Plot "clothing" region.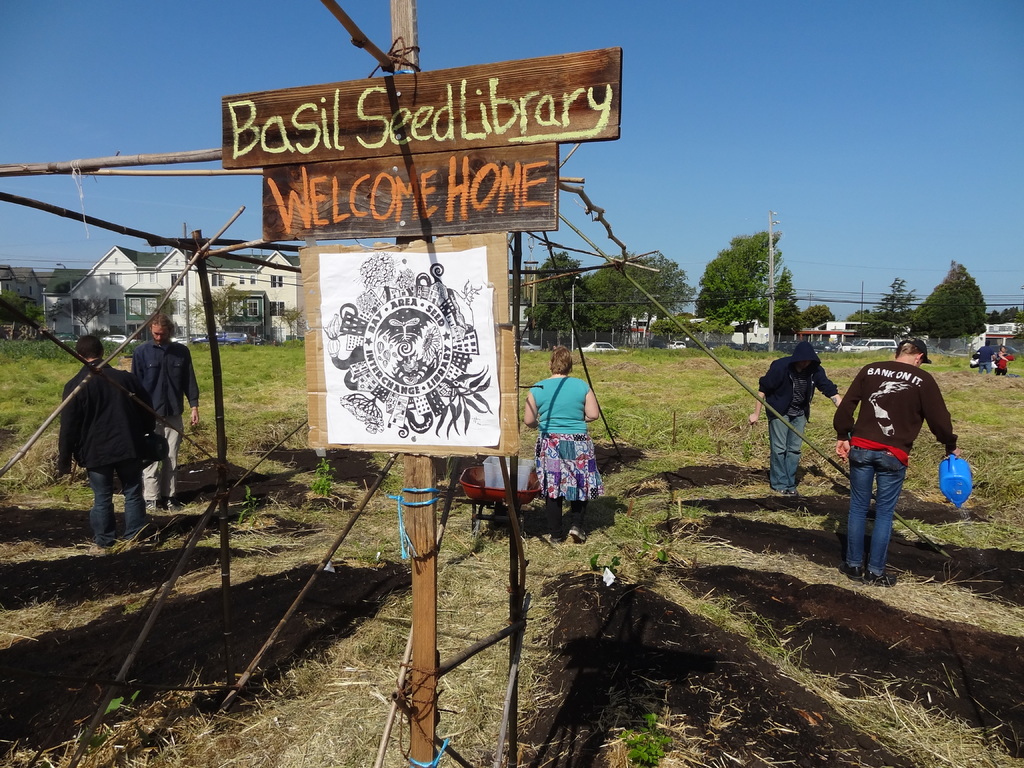
Plotted at bbox=(972, 344, 996, 371).
